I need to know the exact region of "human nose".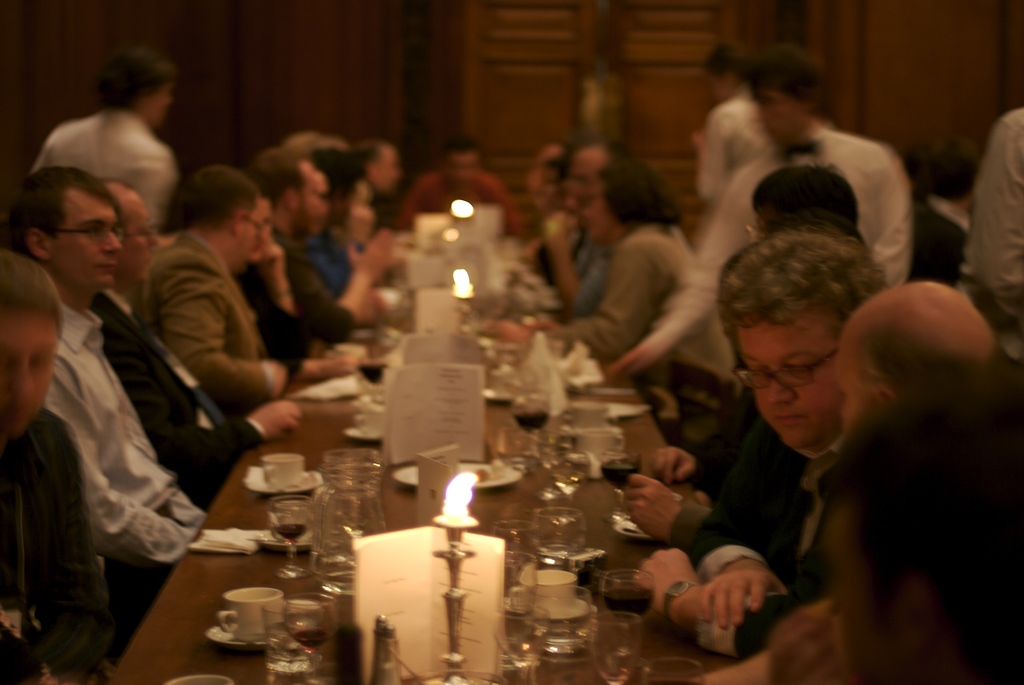
Region: [x1=10, y1=367, x2=35, y2=402].
